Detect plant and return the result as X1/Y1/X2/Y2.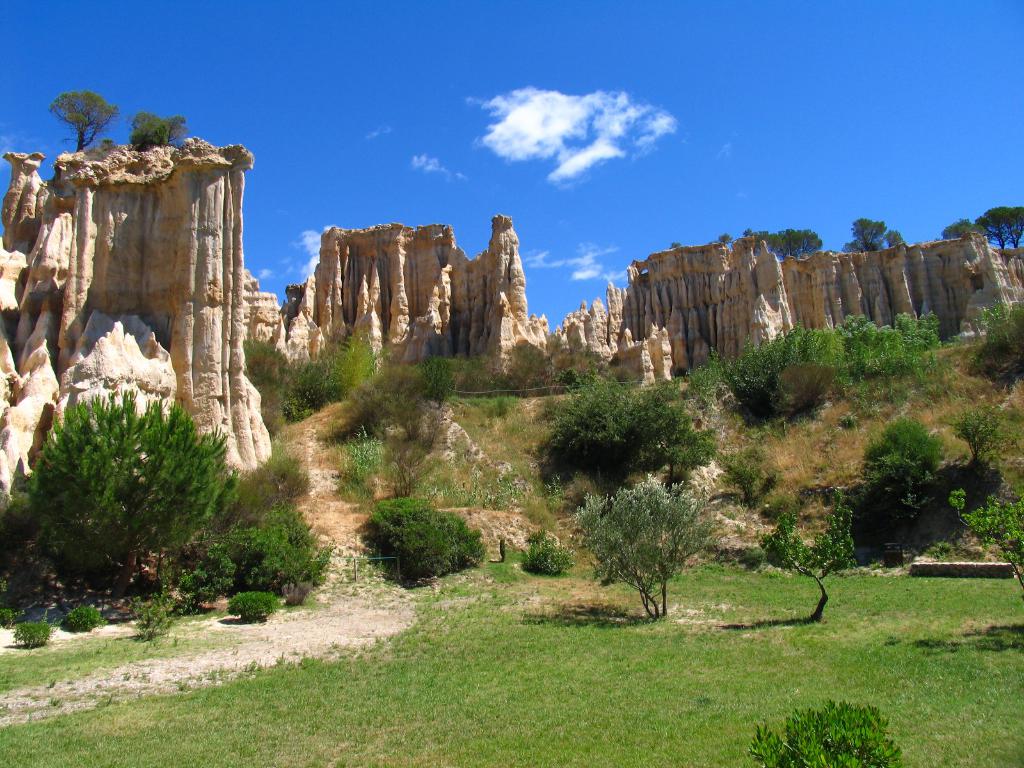
939/390/1023/490.
